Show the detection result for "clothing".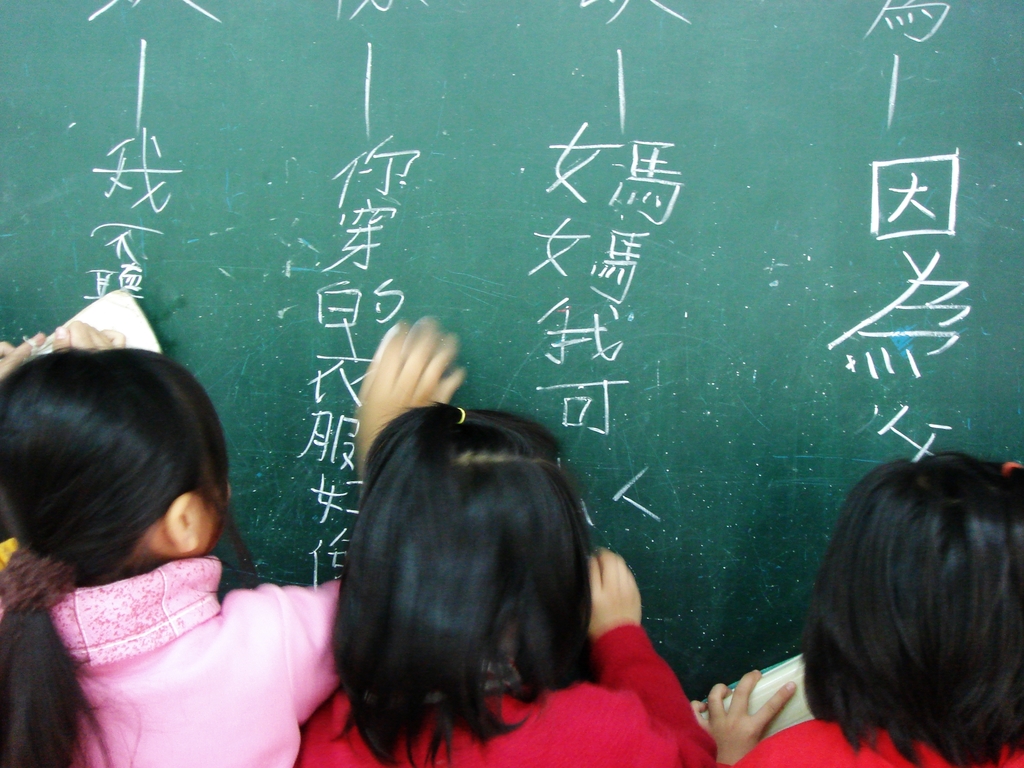
<region>725, 716, 1023, 767</region>.
